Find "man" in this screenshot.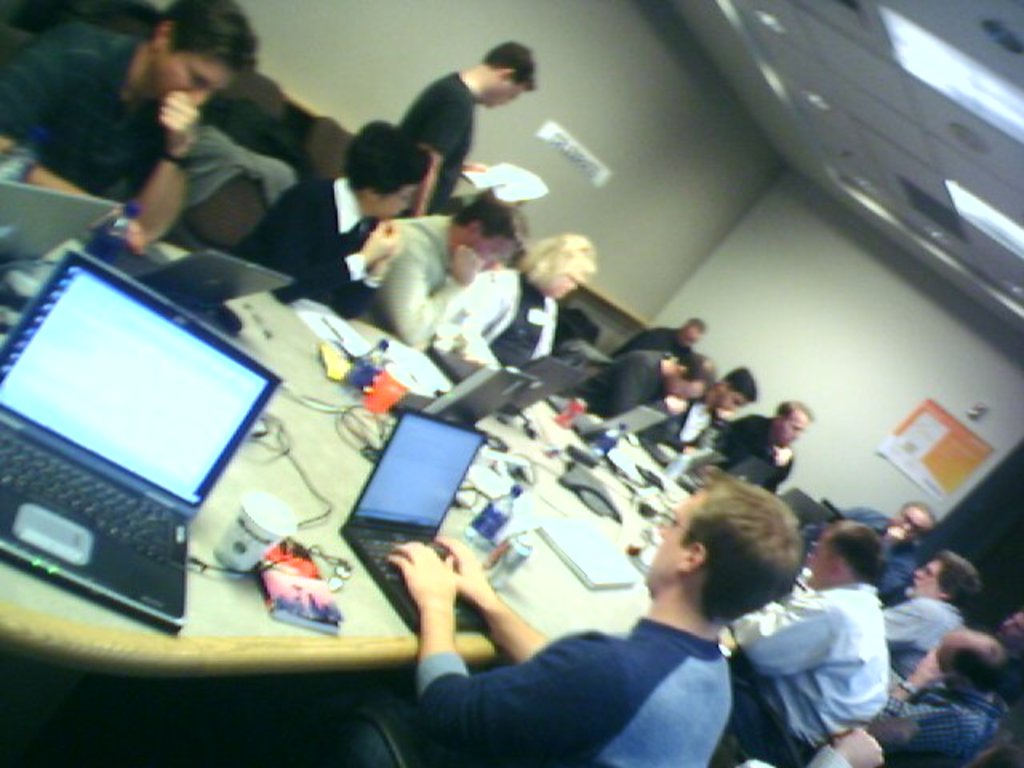
The bounding box for "man" is 426,232,594,384.
